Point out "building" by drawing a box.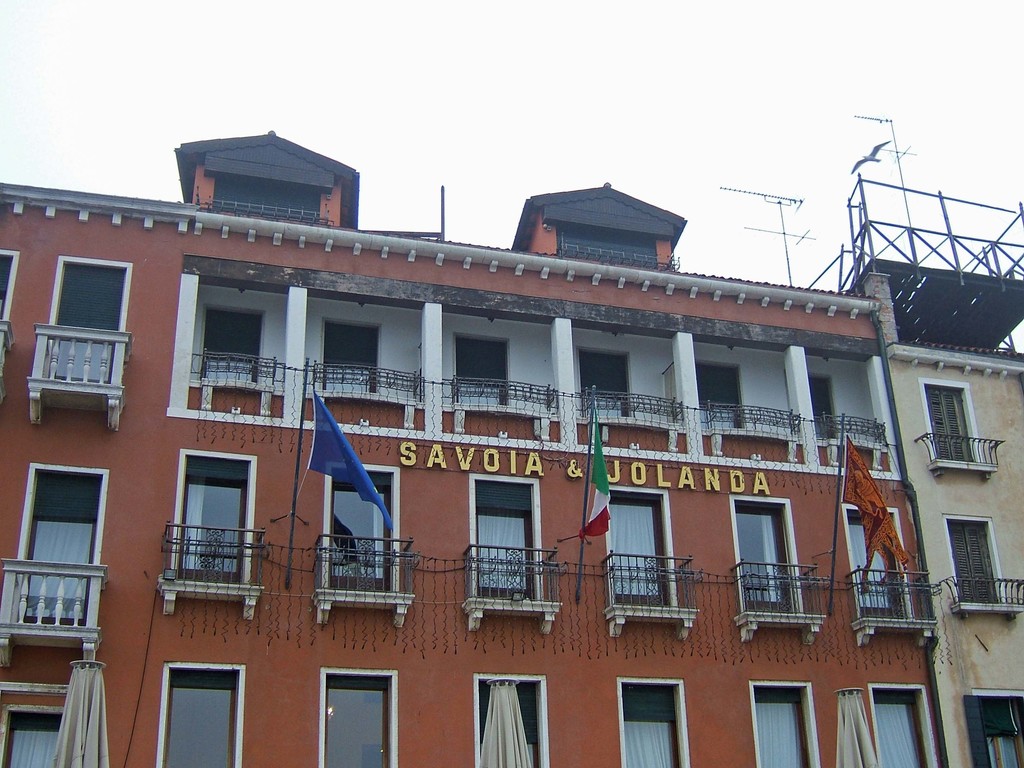
[0,130,942,767].
